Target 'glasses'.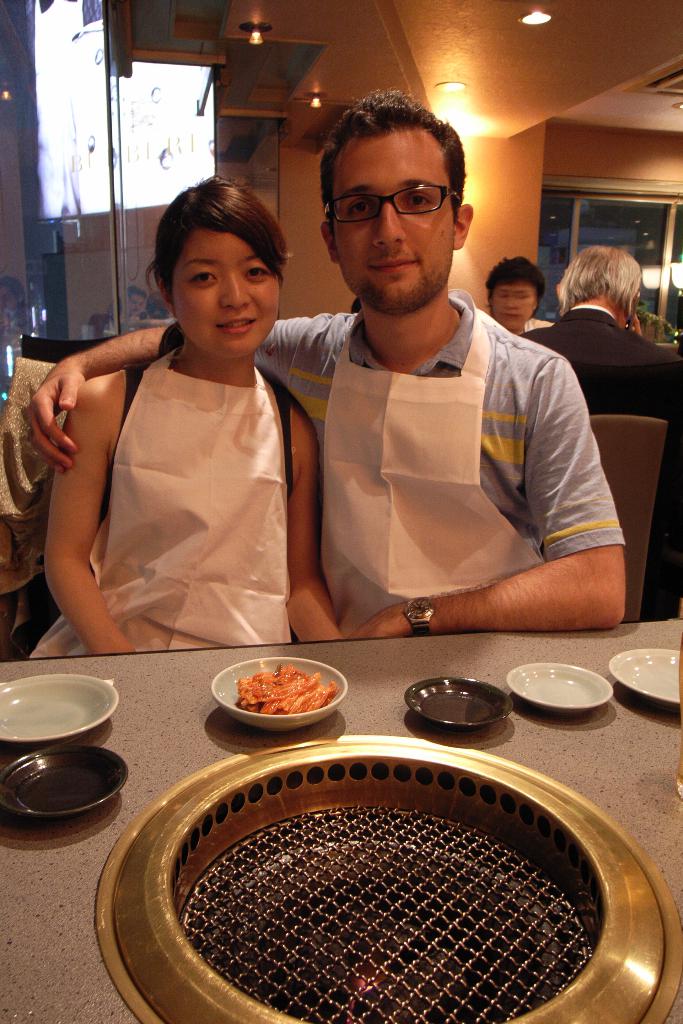
Target region: 324:169:466:214.
